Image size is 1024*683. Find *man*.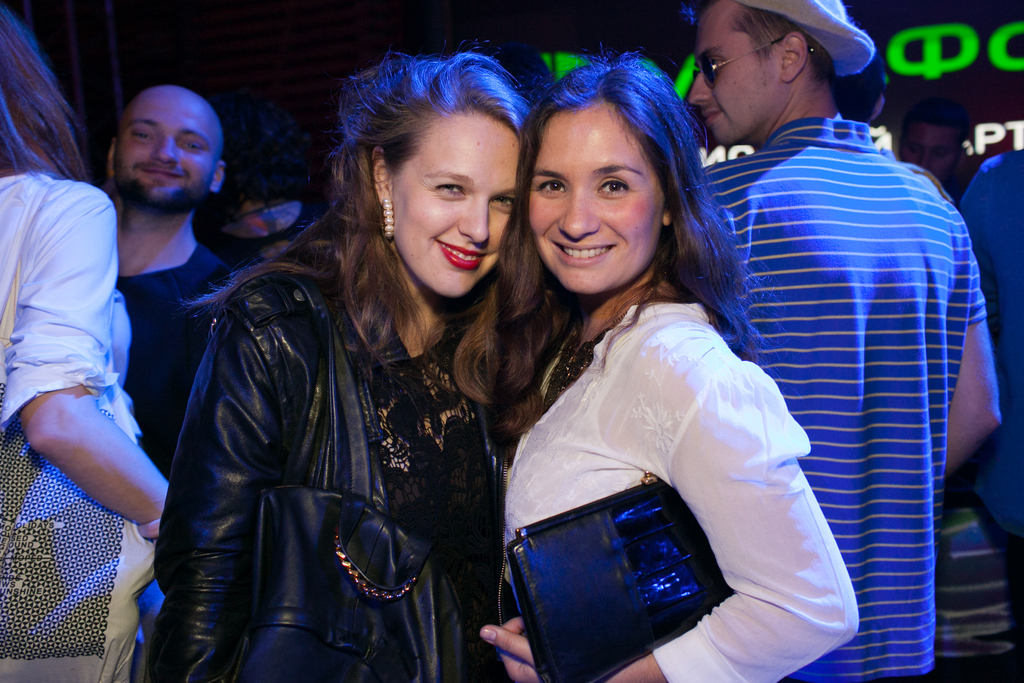
[left=686, top=0, right=1001, bottom=680].
